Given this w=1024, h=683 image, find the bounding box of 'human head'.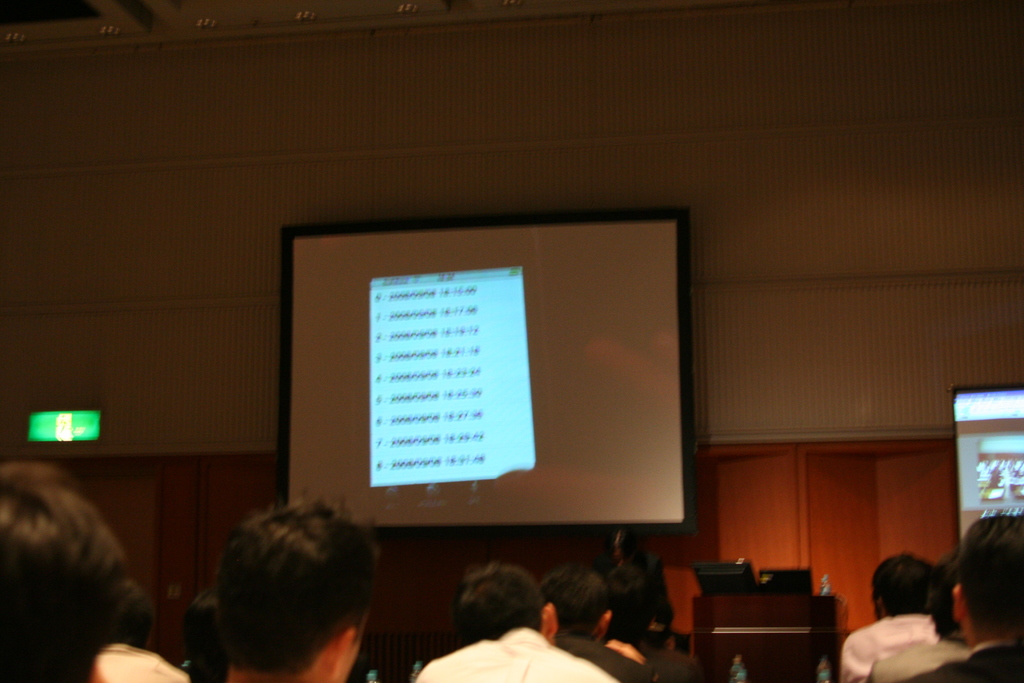
Rect(118, 579, 149, 650).
